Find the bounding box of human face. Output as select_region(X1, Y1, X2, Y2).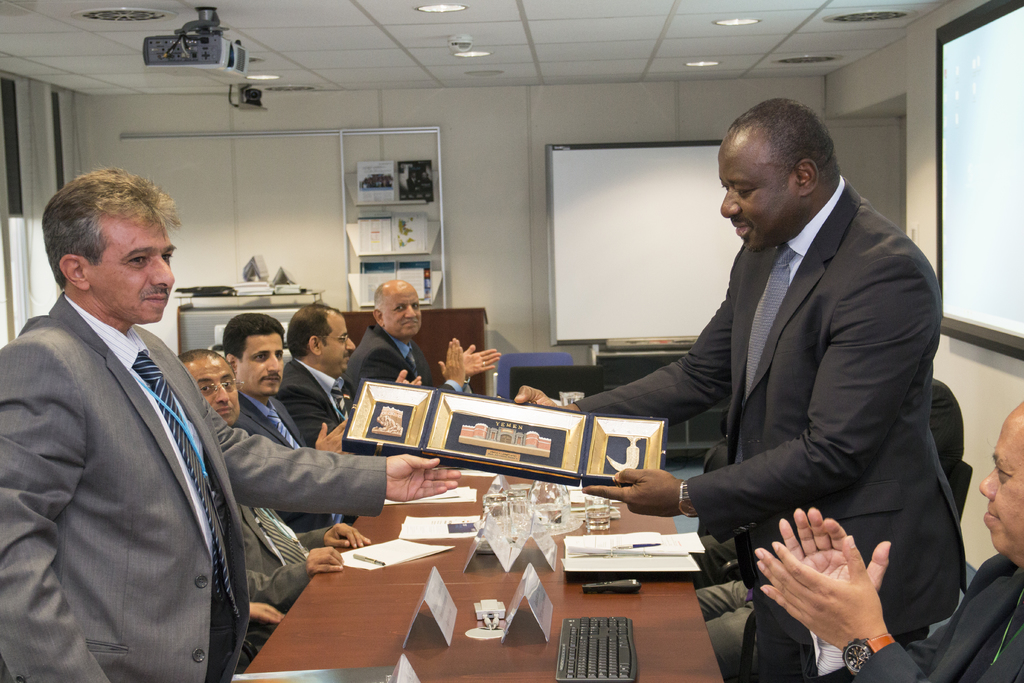
select_region(387, 286, 426, 336).
